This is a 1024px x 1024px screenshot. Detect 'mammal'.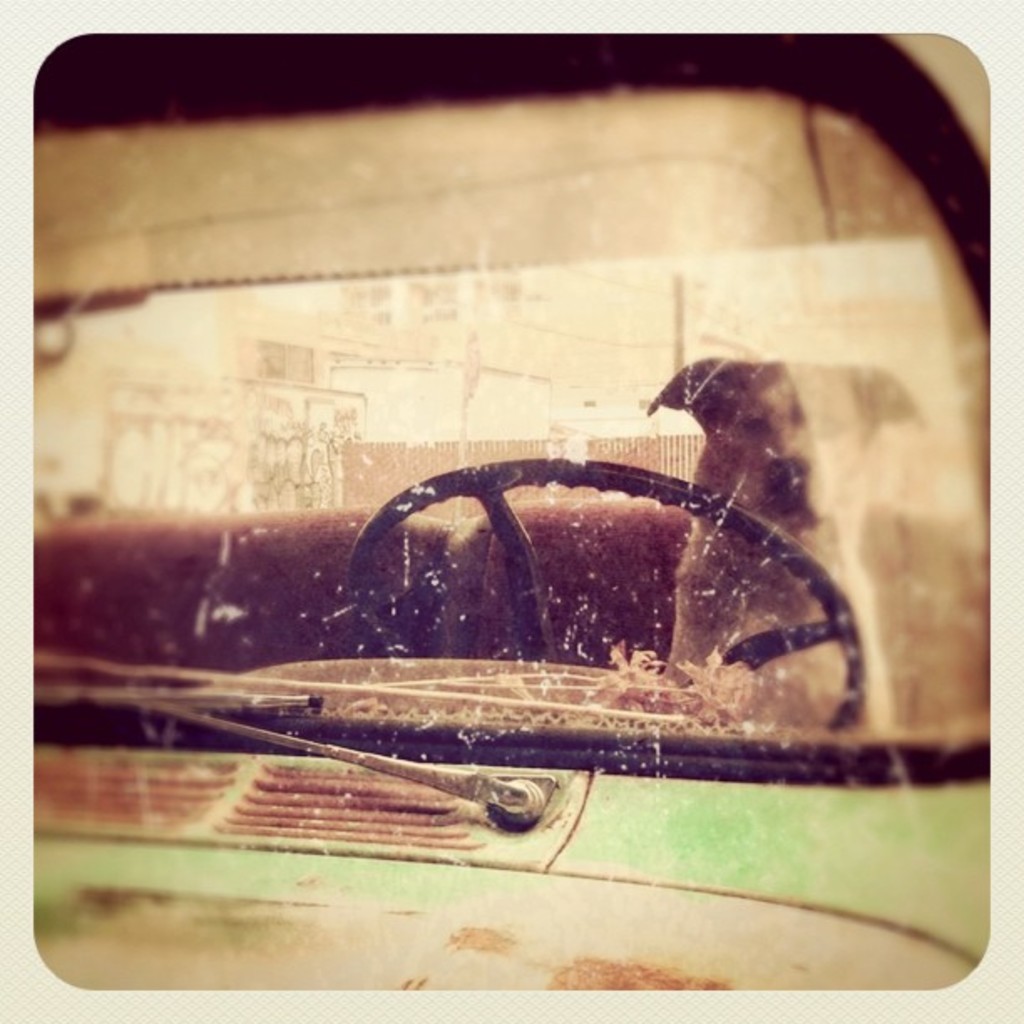
bbox=(654, 360, 924, 721).
